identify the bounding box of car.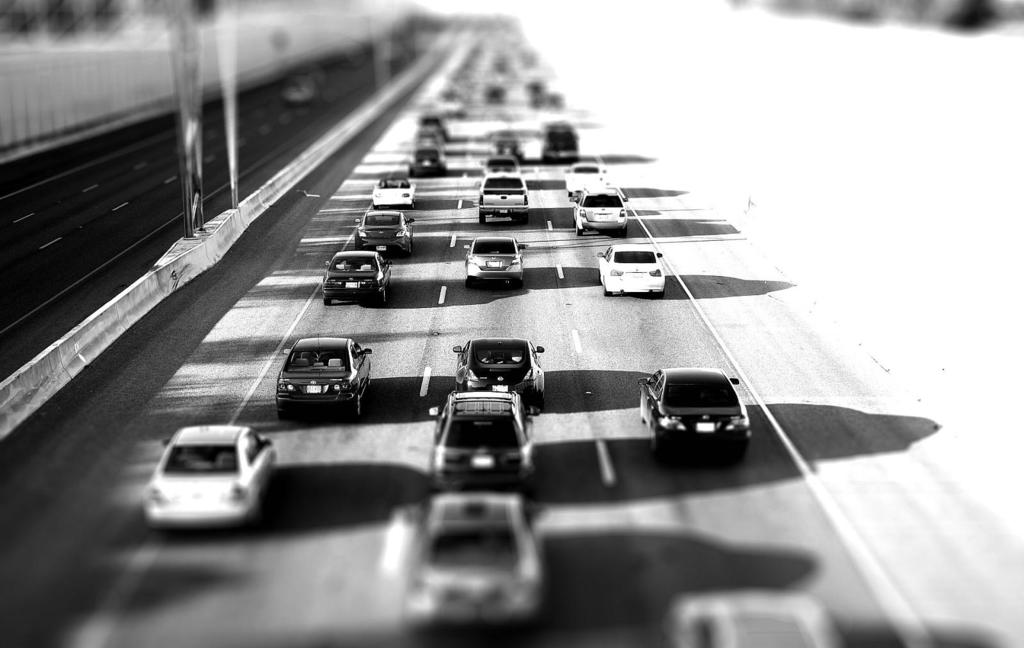
detection(425, 385, 541, 481).
